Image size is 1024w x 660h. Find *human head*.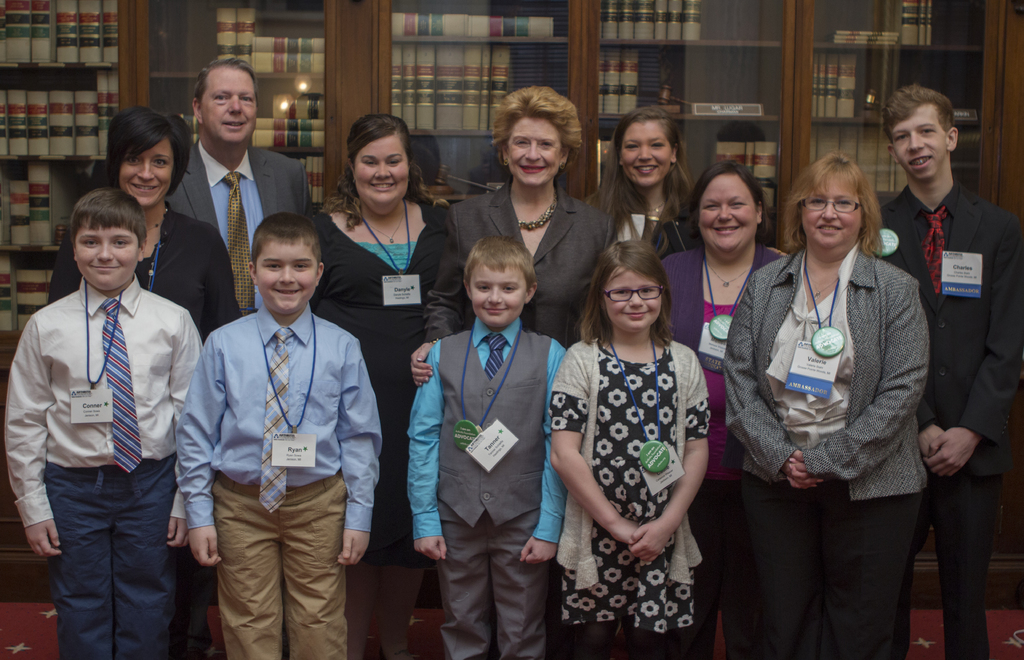
70 187 151 297.
